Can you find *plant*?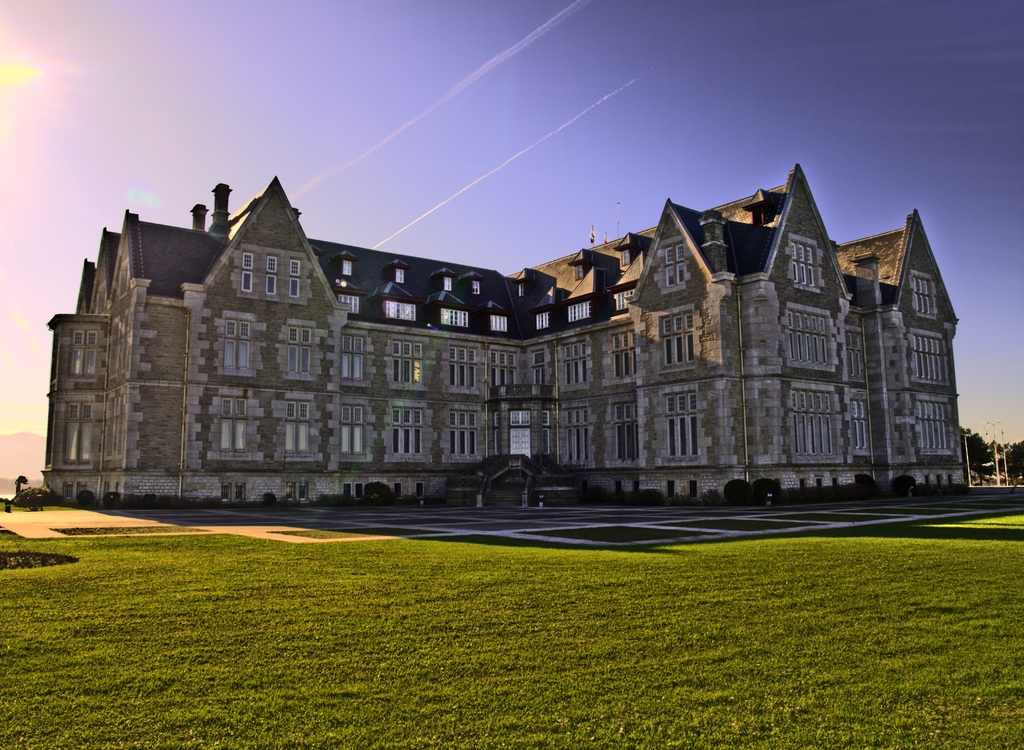
Yes, bounding box: {"left": 11, "top": 488, "right": 50, "bottom": 512}.
